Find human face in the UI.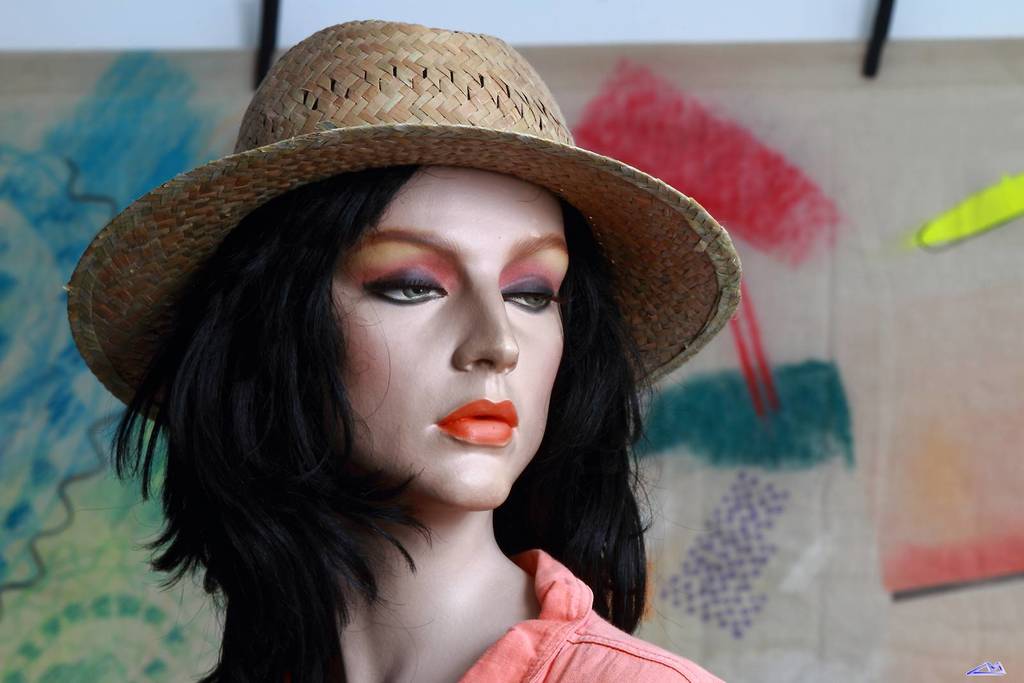
UI element at [left=330, top=159, right=570, bottom=510].
